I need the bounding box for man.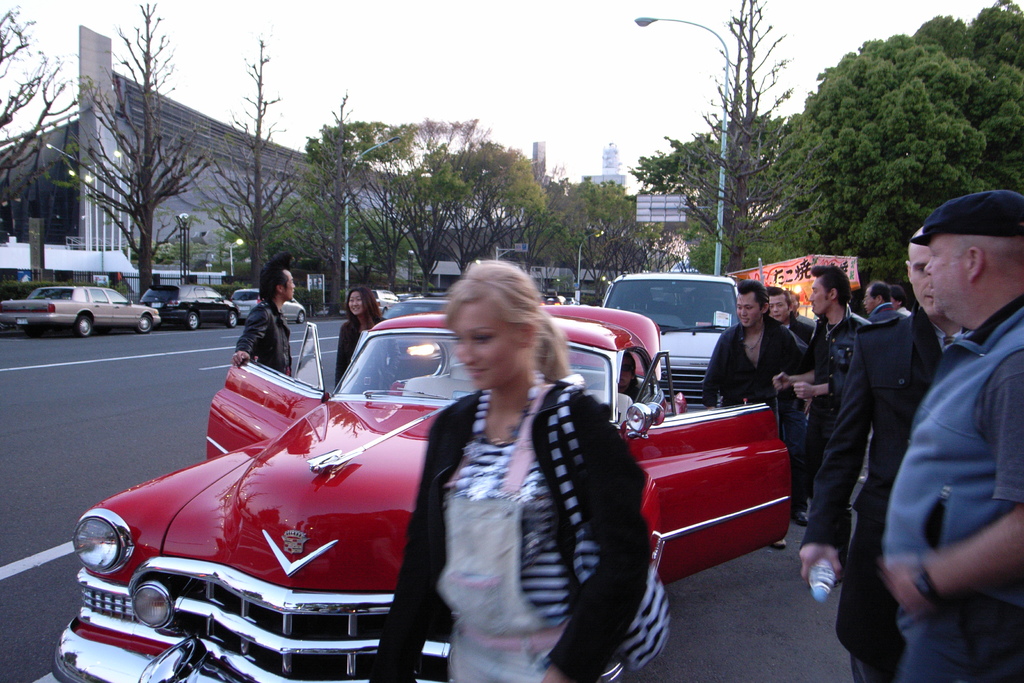
Here it is: box=[797, 226, 968, 682].
